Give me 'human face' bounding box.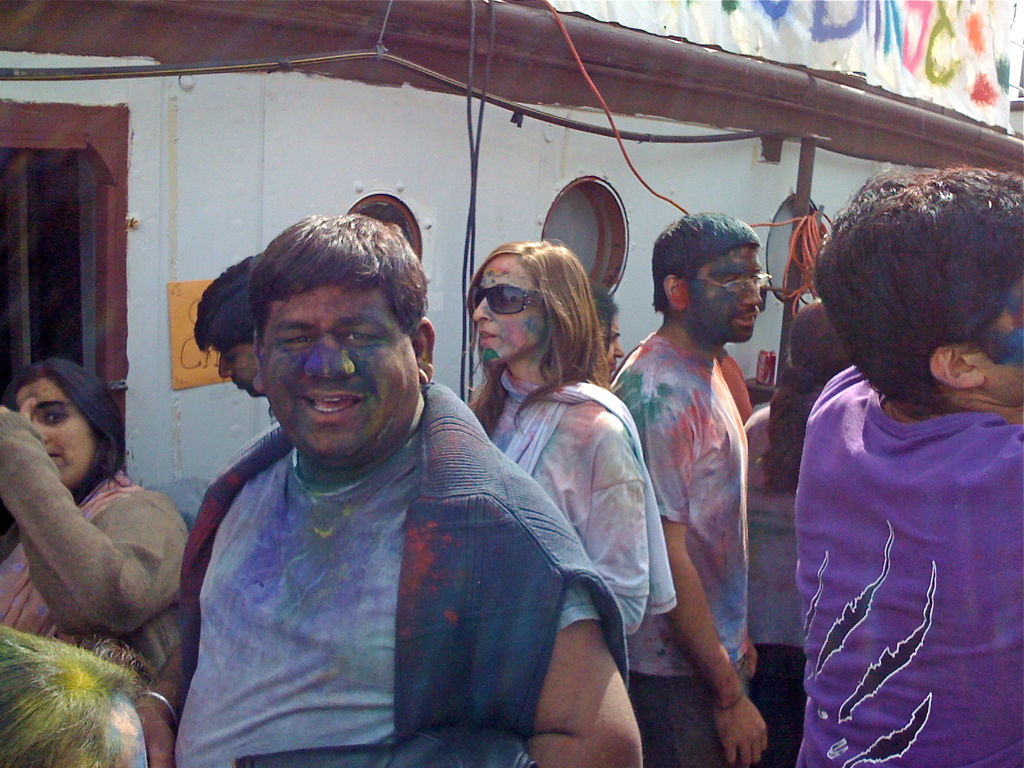
crop(475, 254, 552, 367).
